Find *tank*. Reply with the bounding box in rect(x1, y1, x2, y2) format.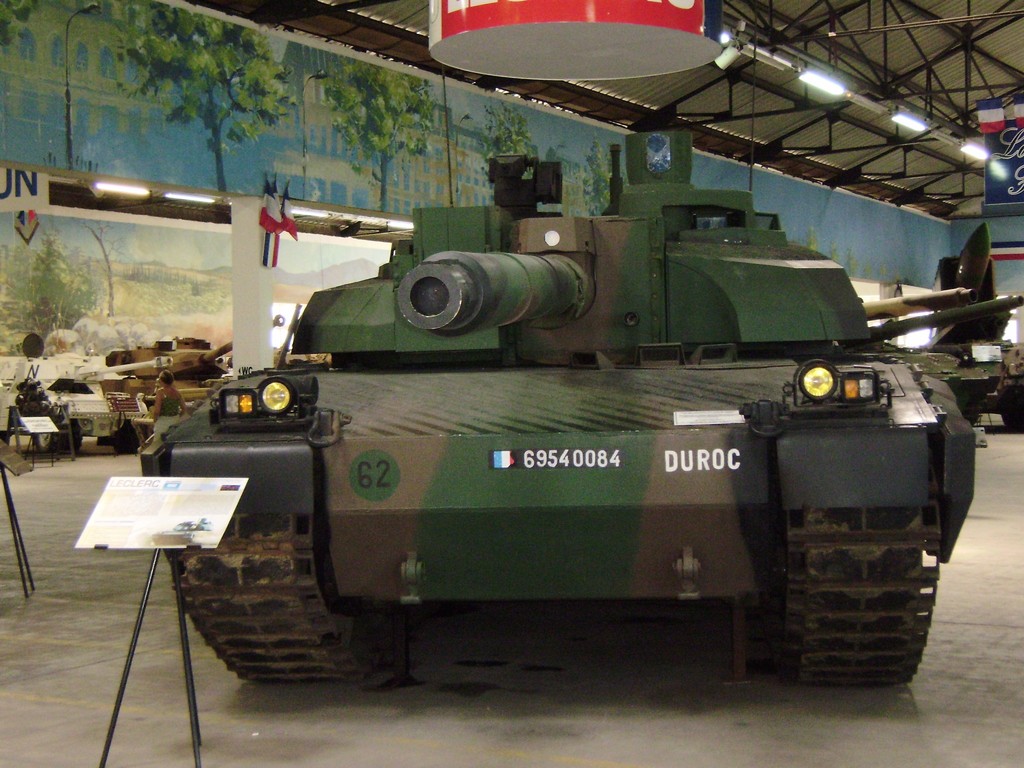
rect(96, 338, 236, 421).
